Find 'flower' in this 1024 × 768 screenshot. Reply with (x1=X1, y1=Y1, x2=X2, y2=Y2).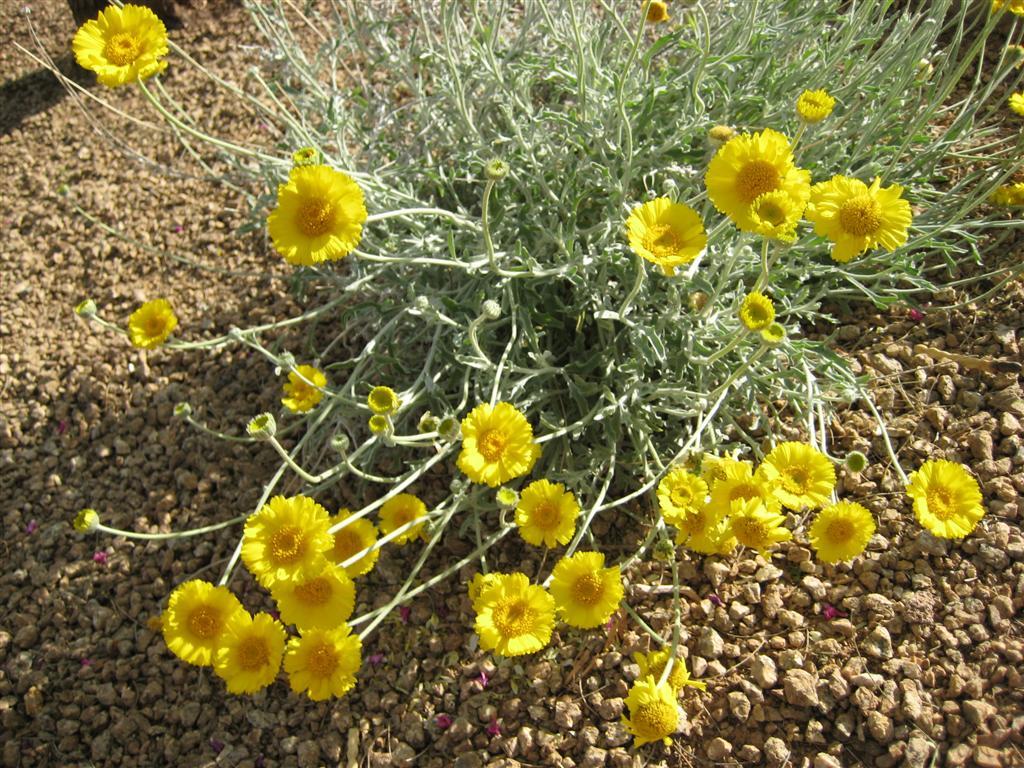
(x1=670, y1=503, x2=727, y2=552).
